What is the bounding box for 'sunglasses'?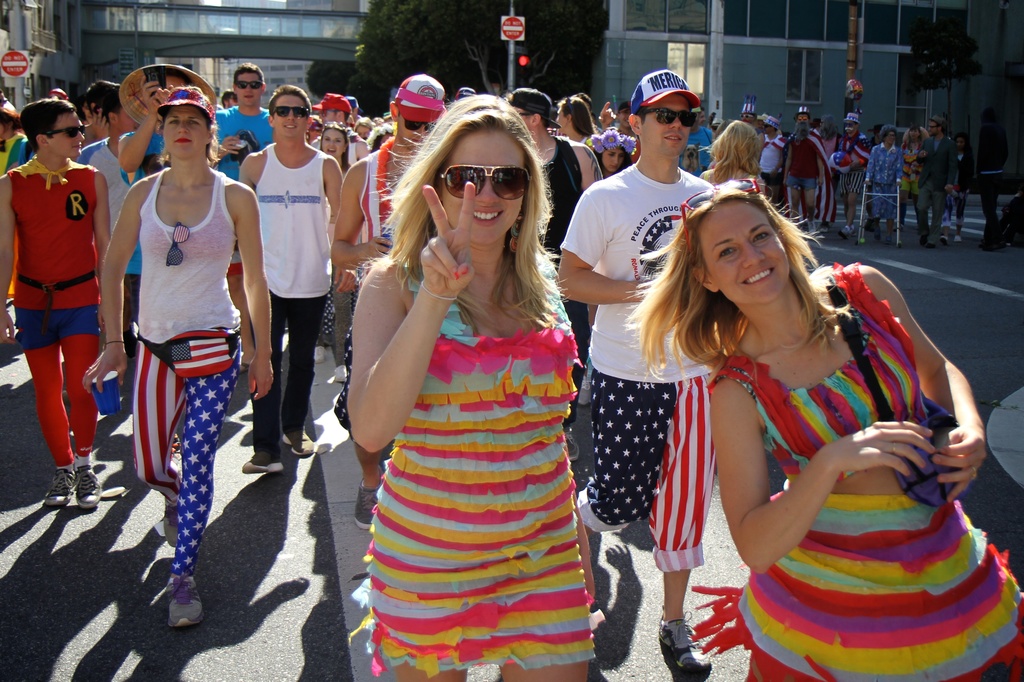
<box>435,159,532,206</box>.
